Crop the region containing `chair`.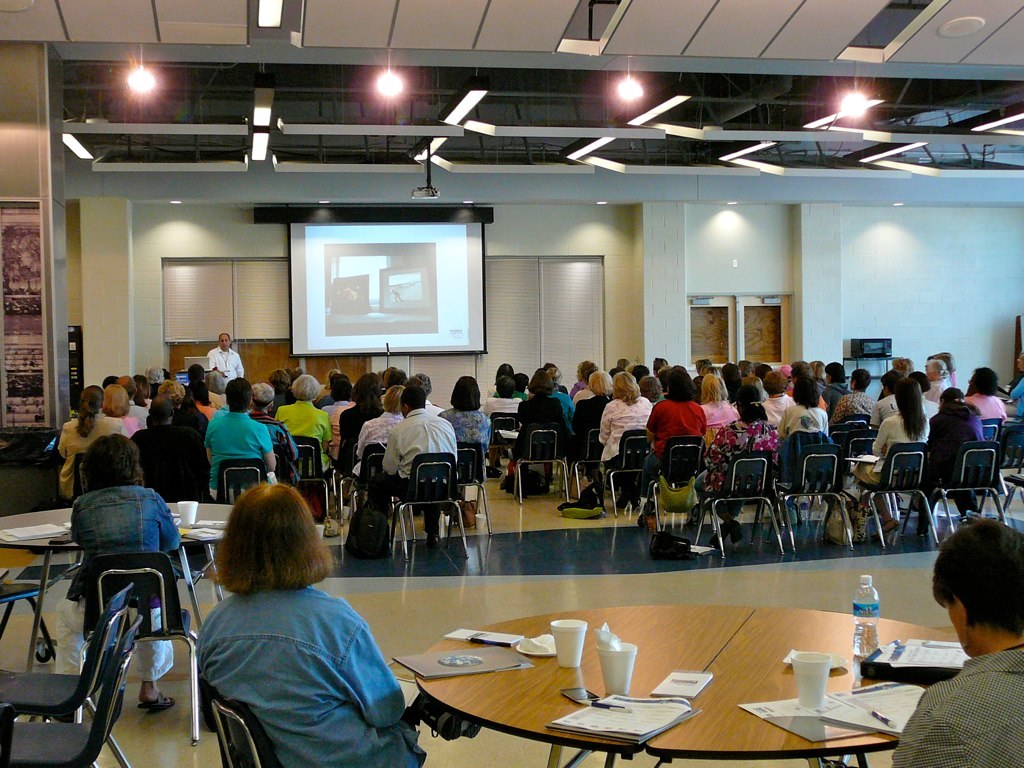
Crop region: 165/483/227/629.
